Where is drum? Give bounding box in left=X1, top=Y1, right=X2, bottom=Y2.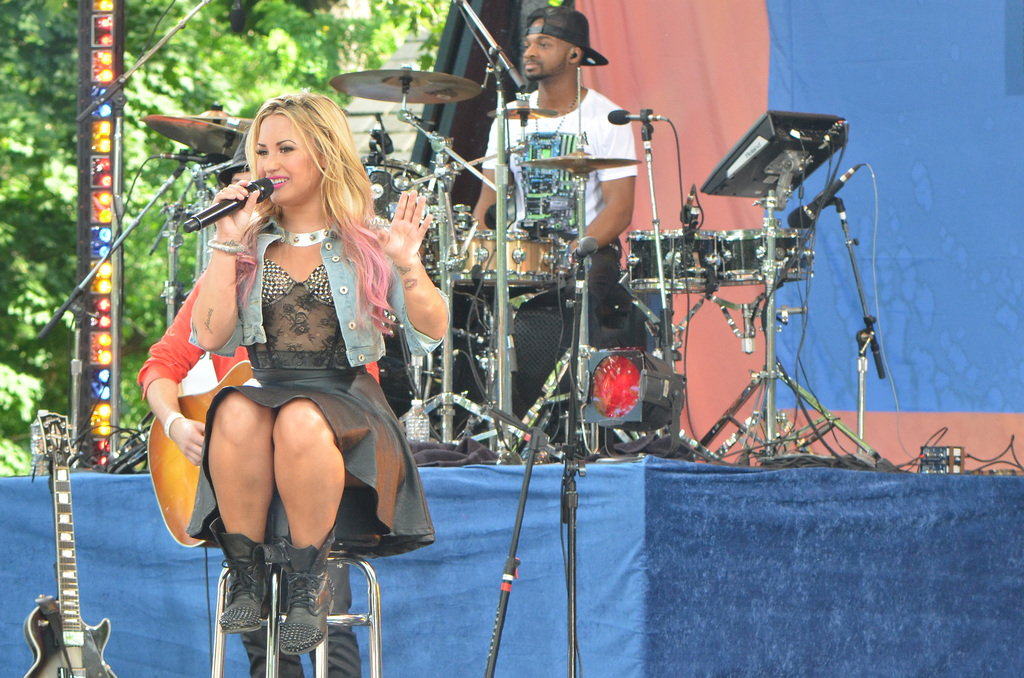
left=630, top=227, right=720, bottom=295.
